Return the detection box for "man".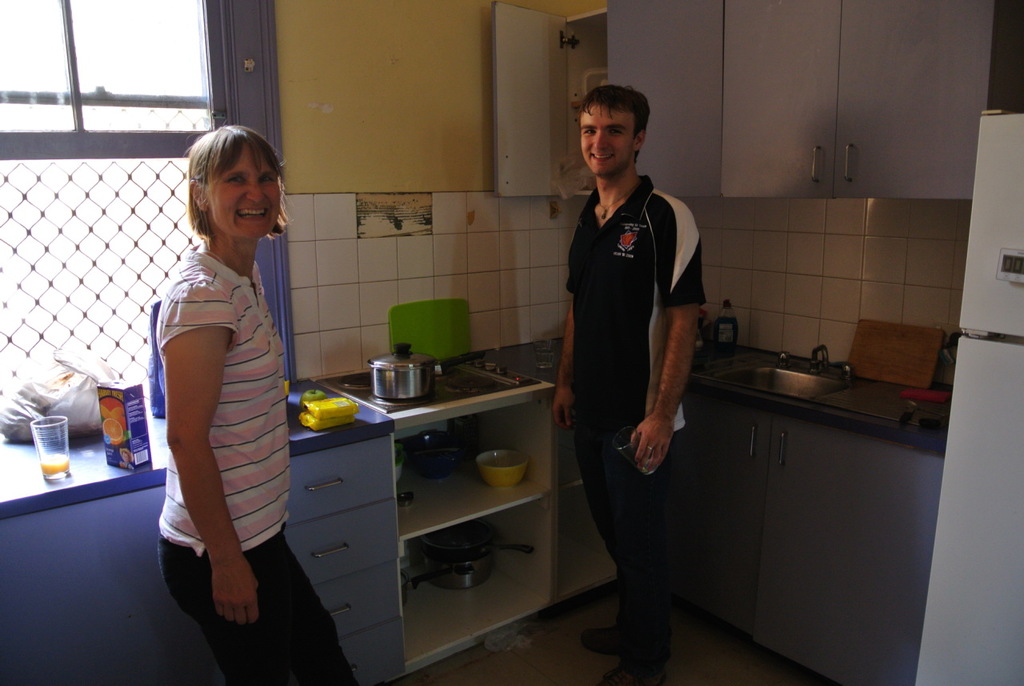
(left=540, top=94, right=723, bottom=664).
